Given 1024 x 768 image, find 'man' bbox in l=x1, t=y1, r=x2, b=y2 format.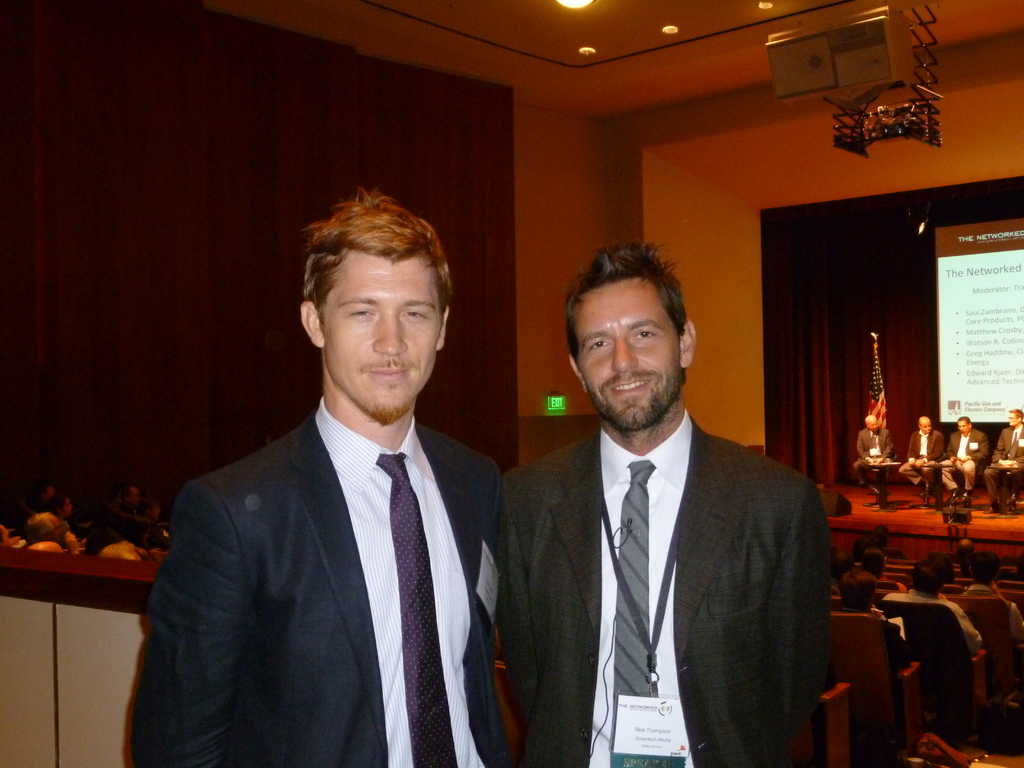
l=827, t=570, r=909, b=673.
